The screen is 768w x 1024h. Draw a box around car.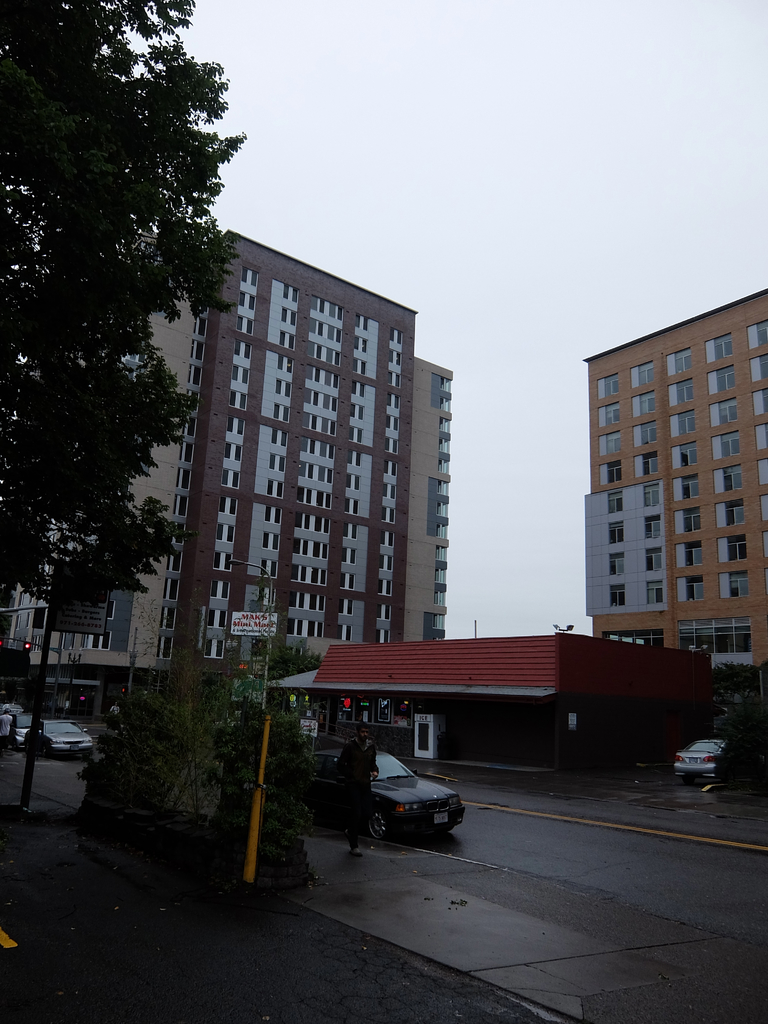
37, 716, 98, 762.
